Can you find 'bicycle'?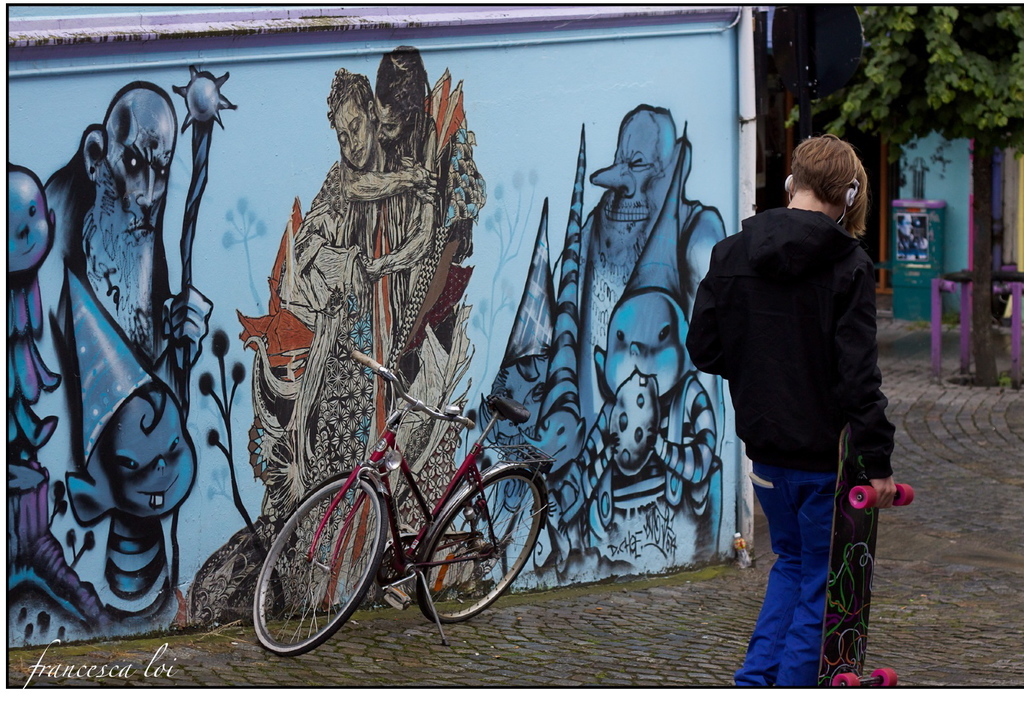
Yes, bounding box: (x1=220, y1=355, x2=545, y2=661).
